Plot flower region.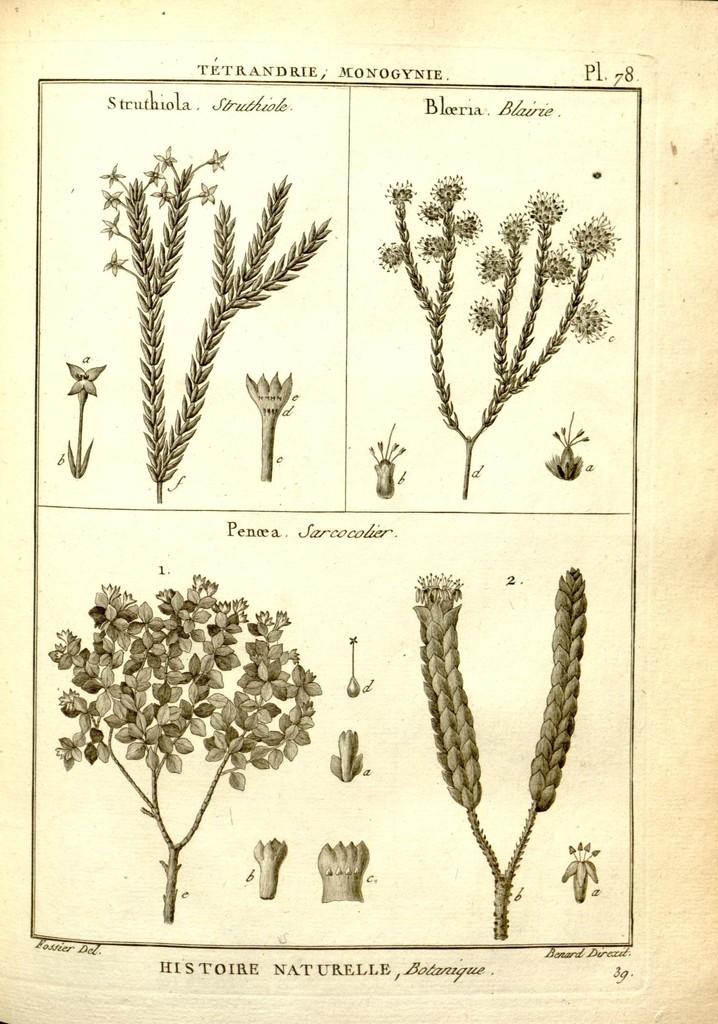
Plotted at 97, 161, 128, 184.
